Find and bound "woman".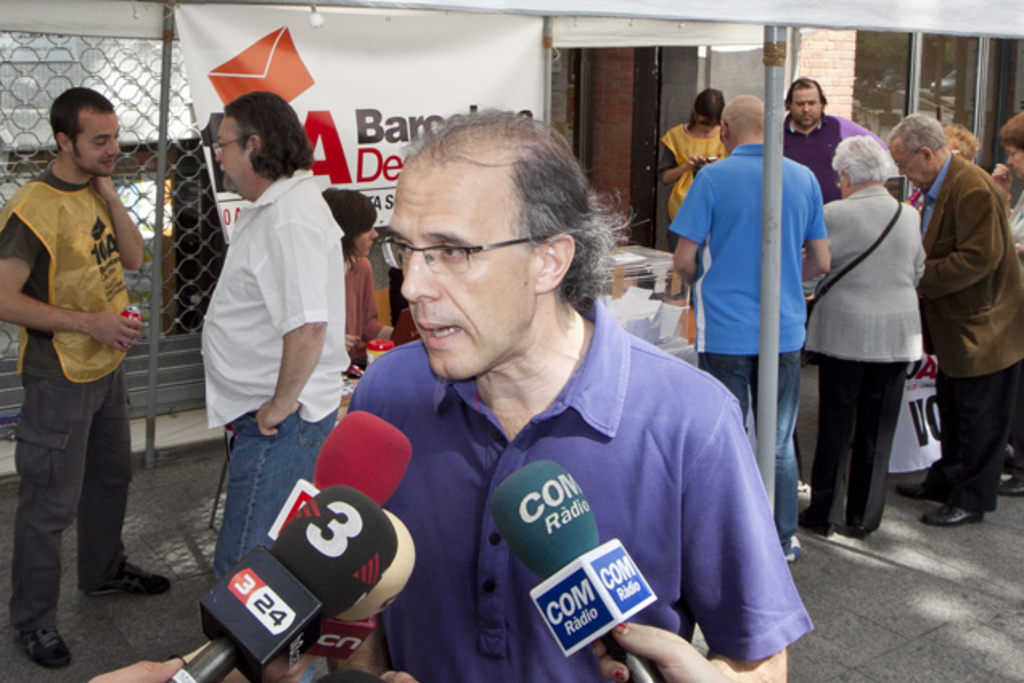
Bound: 989/101/1022/500.
